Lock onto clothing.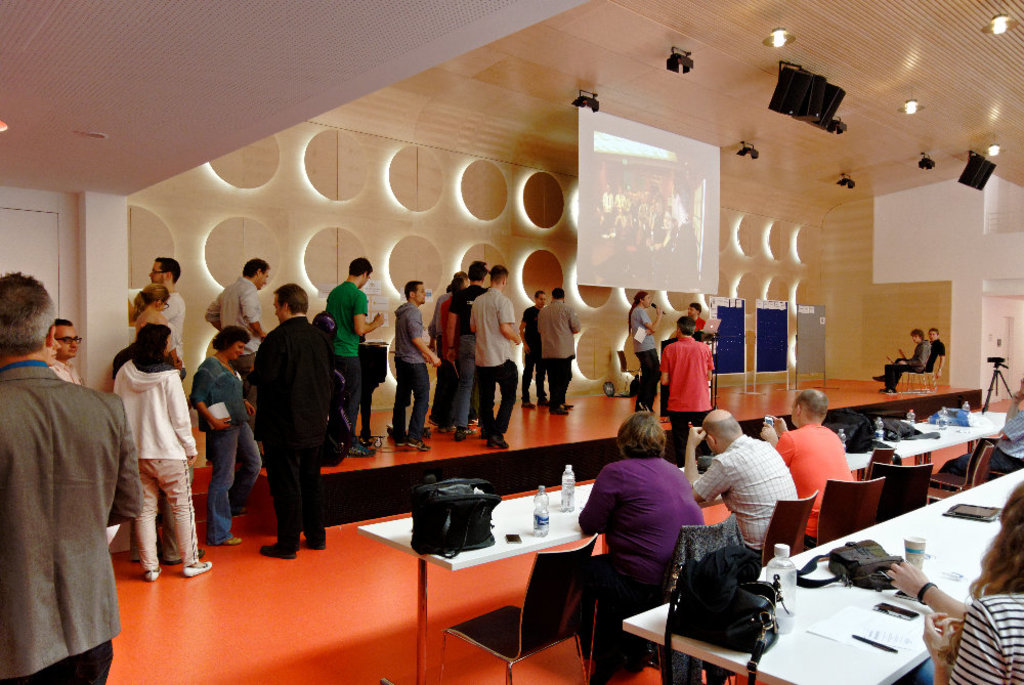
Locked: bbox=(393, 301, 426, 434).
